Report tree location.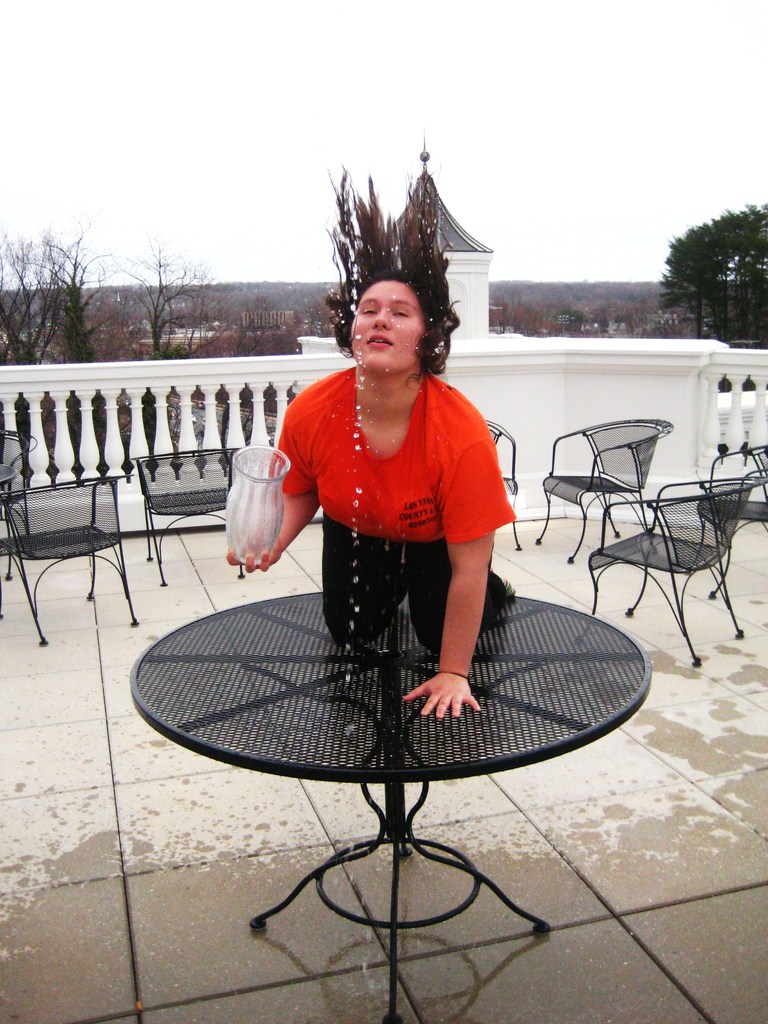
Report: {"left": 186, "top": 314, "right": 296, "bottom": 419}.
